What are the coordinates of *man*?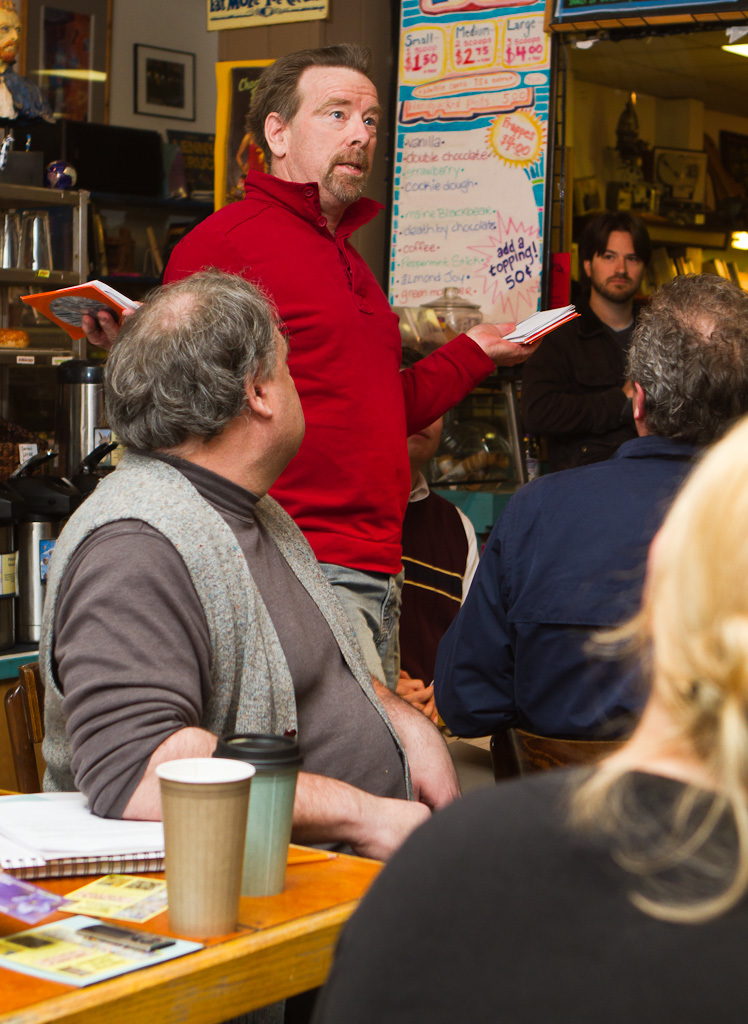
rect(451, 294, 747, 847).
